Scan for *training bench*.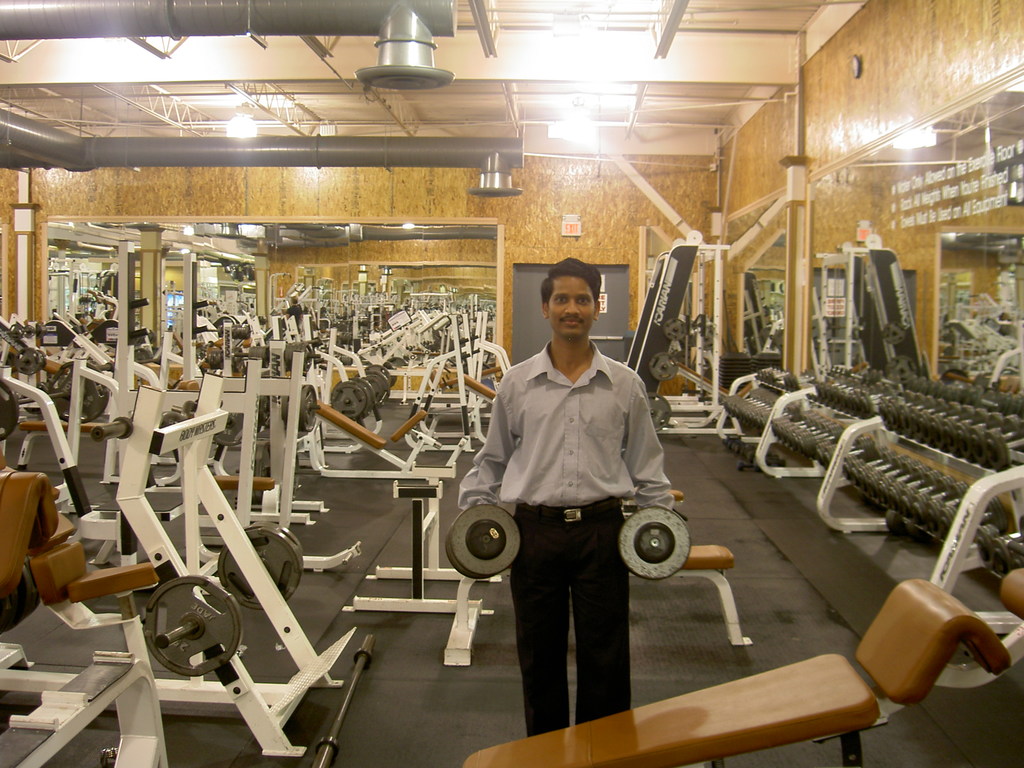
Scan result: x1=620 y1=486 x2=691 y2=531.
